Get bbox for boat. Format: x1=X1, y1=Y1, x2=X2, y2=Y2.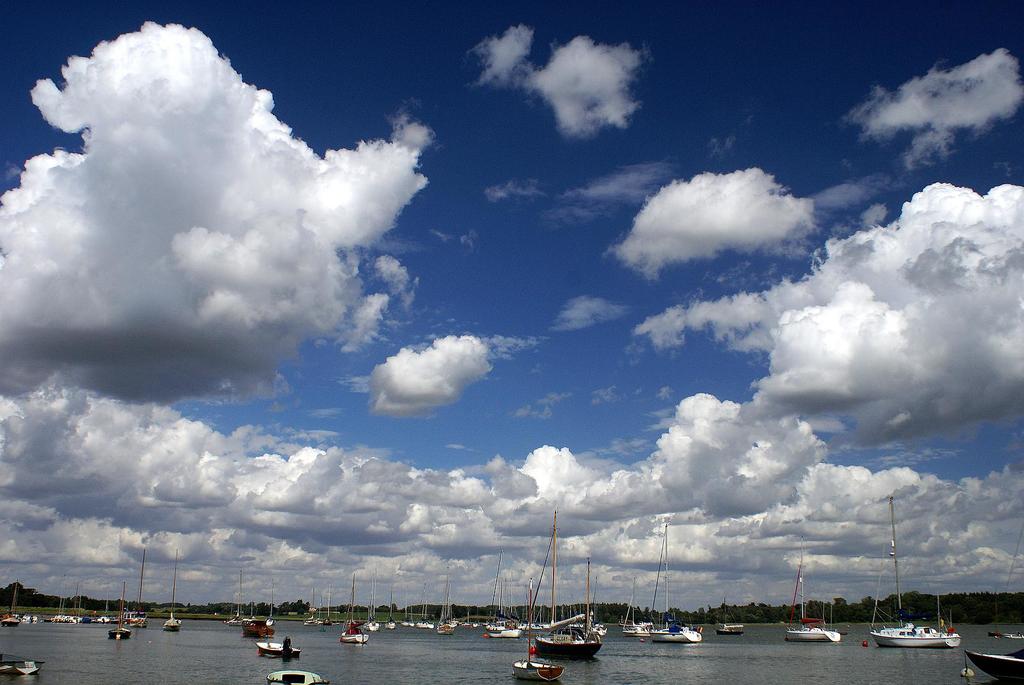
x1=320, y1=584, x2=328, y2=626.
